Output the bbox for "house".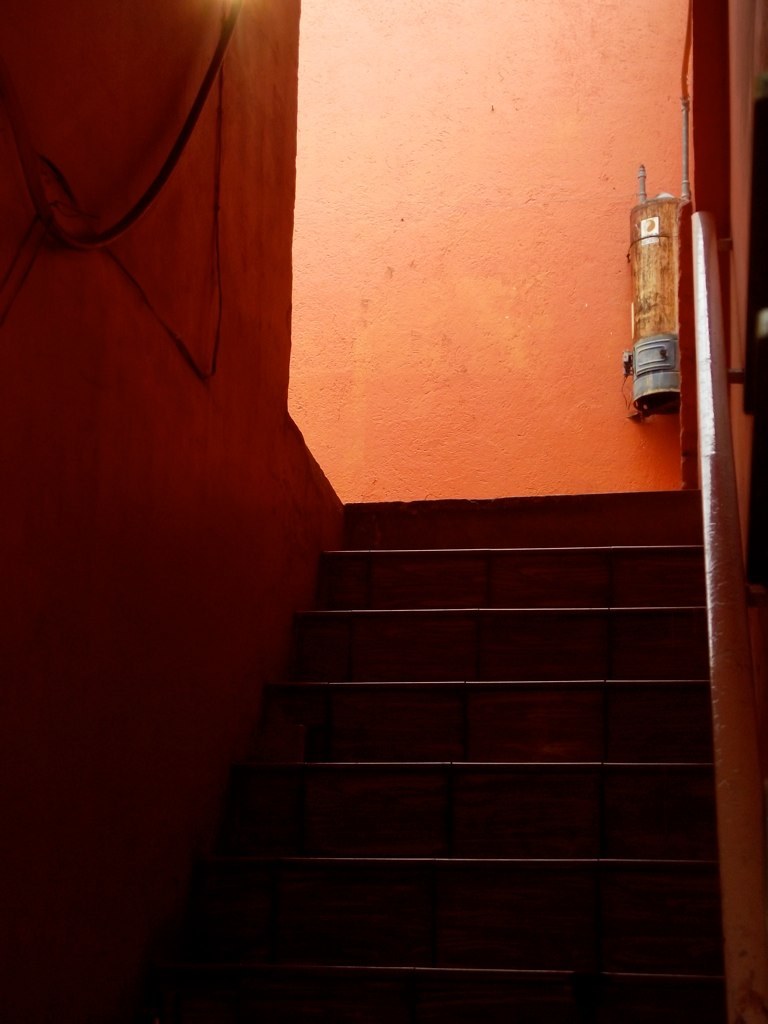
detection(0, 0, 767, 1023).
